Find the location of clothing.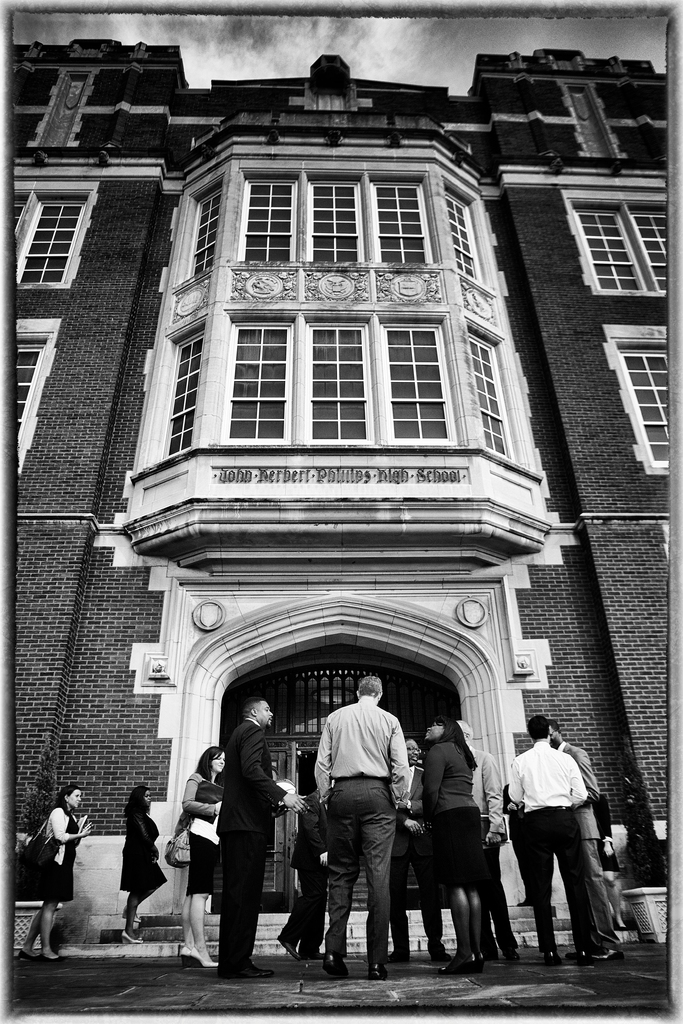
Location: crop(308, 673, 424, 970).
